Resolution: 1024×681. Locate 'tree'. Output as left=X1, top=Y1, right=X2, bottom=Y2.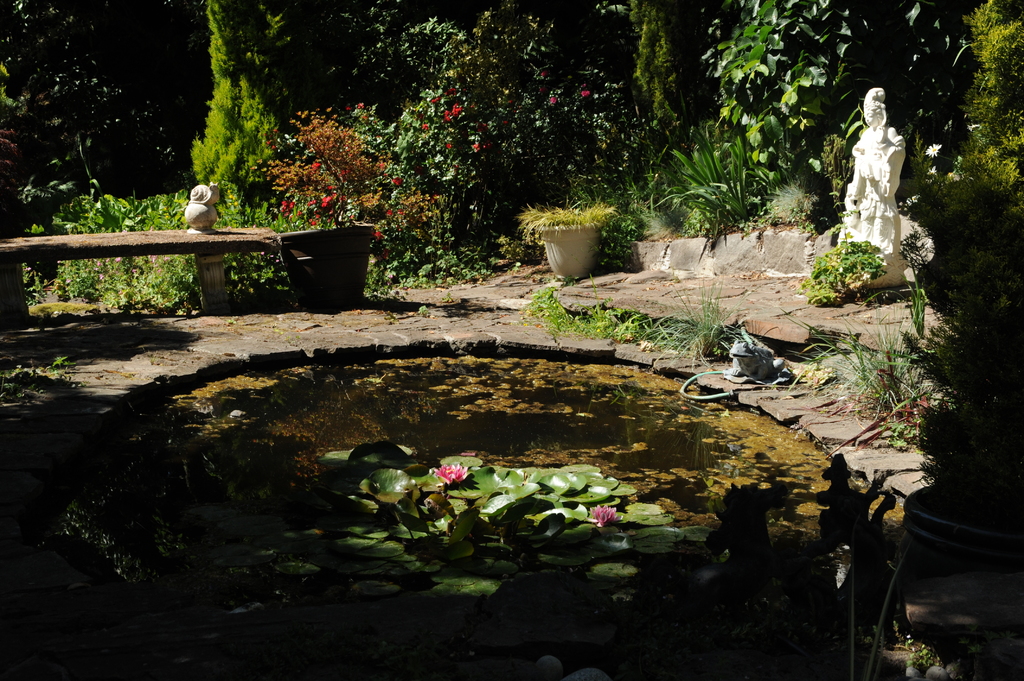
left=699, top=0, right=903, bottom=196.
